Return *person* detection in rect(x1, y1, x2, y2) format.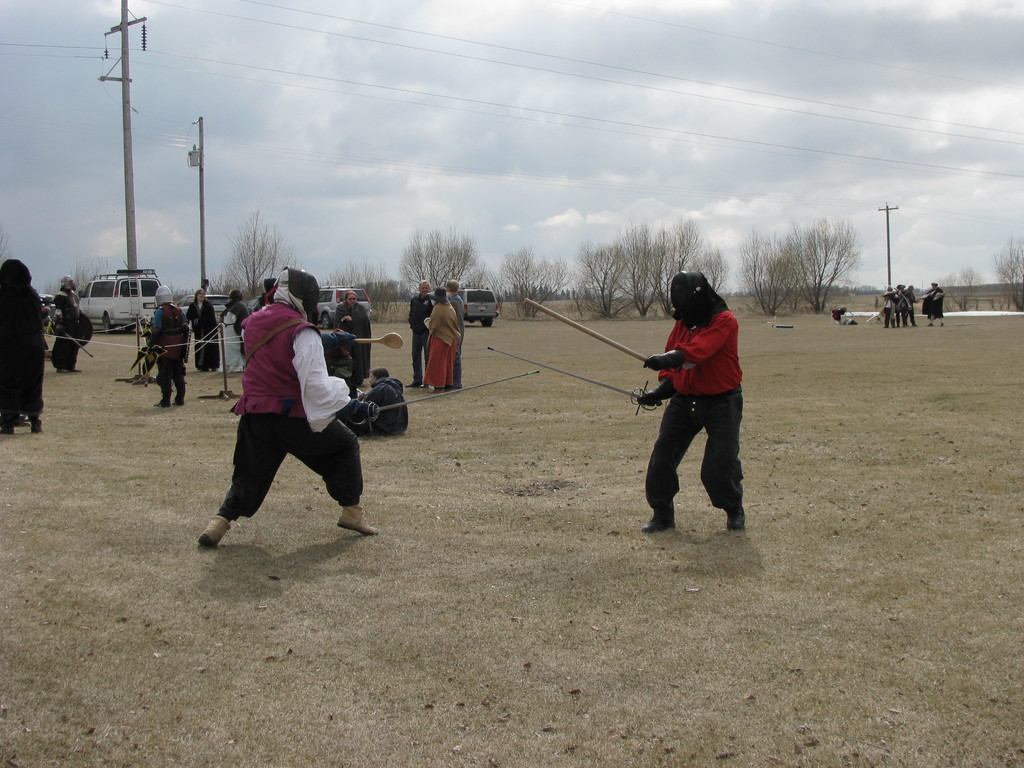
rect(0, 257, 54, 434).
